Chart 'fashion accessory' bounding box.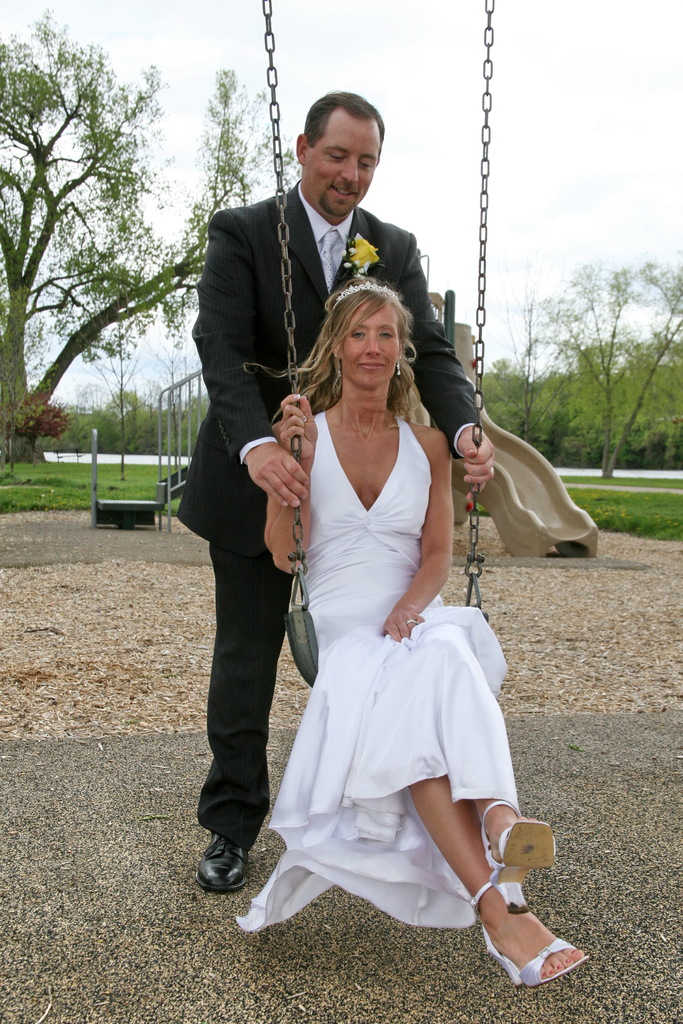
Charted: left=468, top=876, right=589, bottom=991.
